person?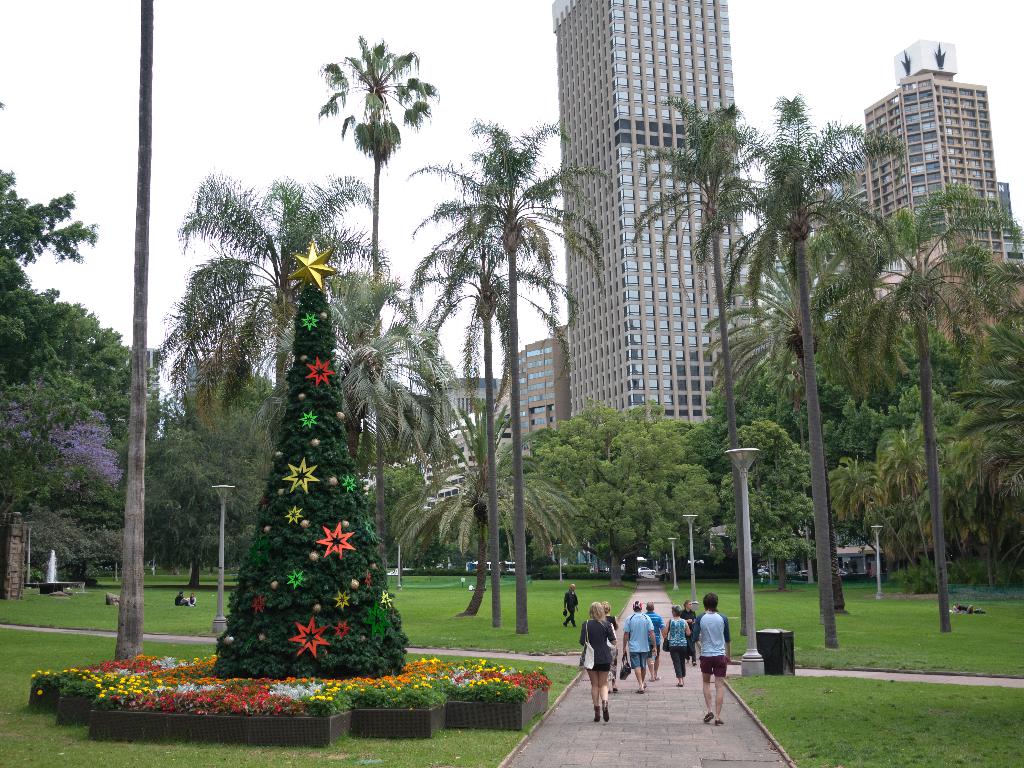
Rect(577, 598, 615, 723)
